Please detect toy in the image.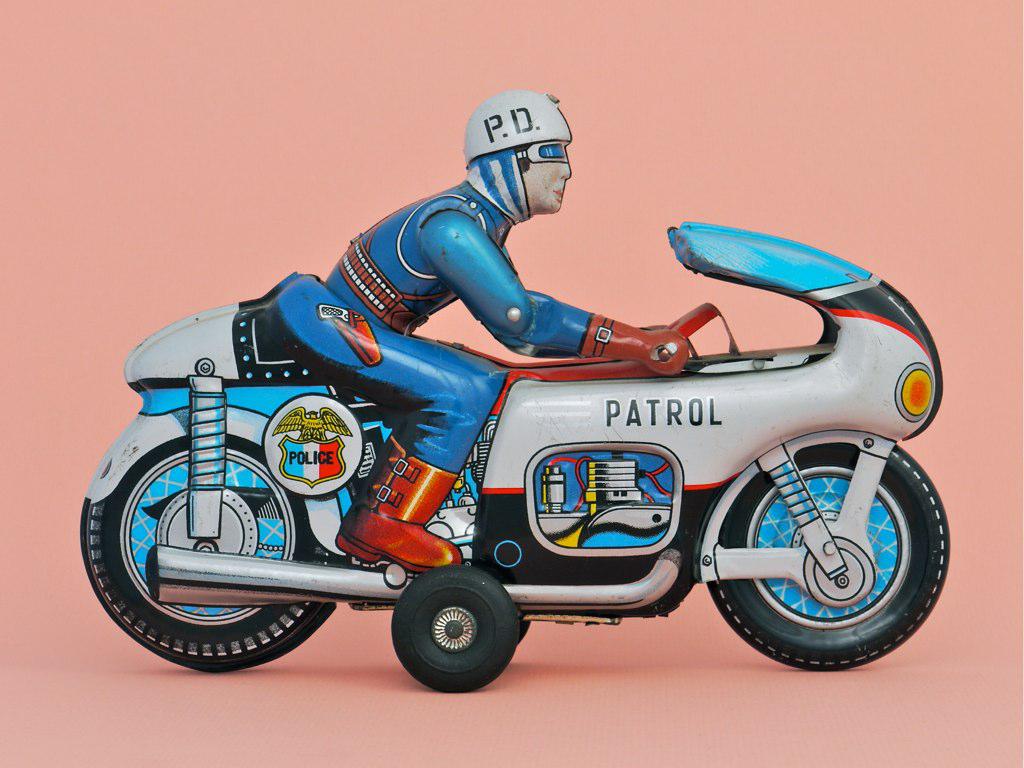
<box>95,94,988,719</box>.
